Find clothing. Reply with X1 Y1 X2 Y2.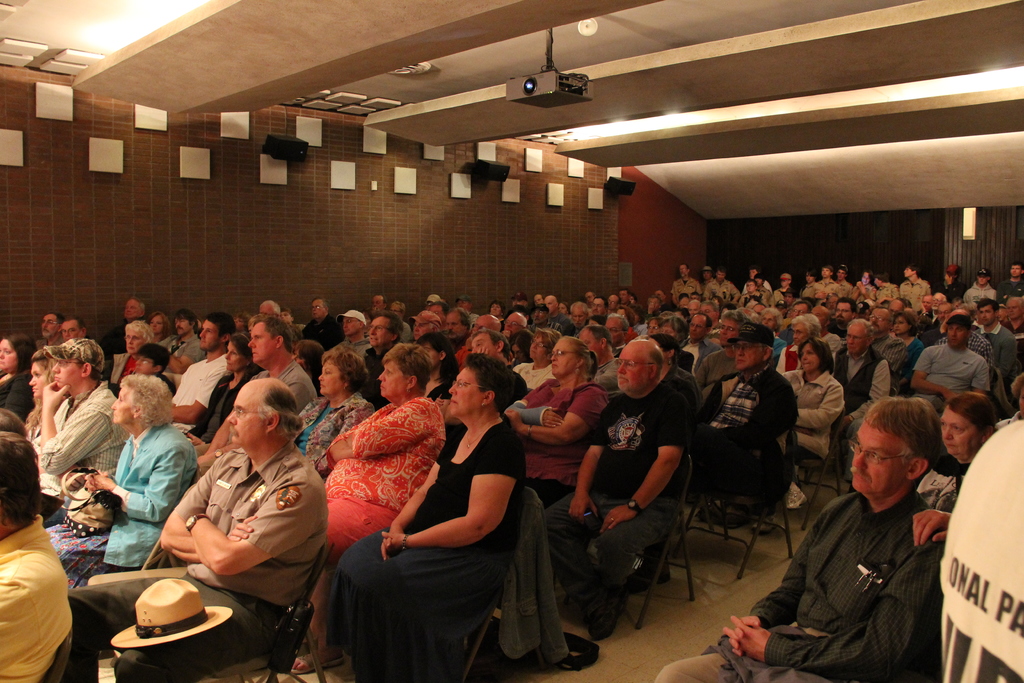
0 280 1023 677.
